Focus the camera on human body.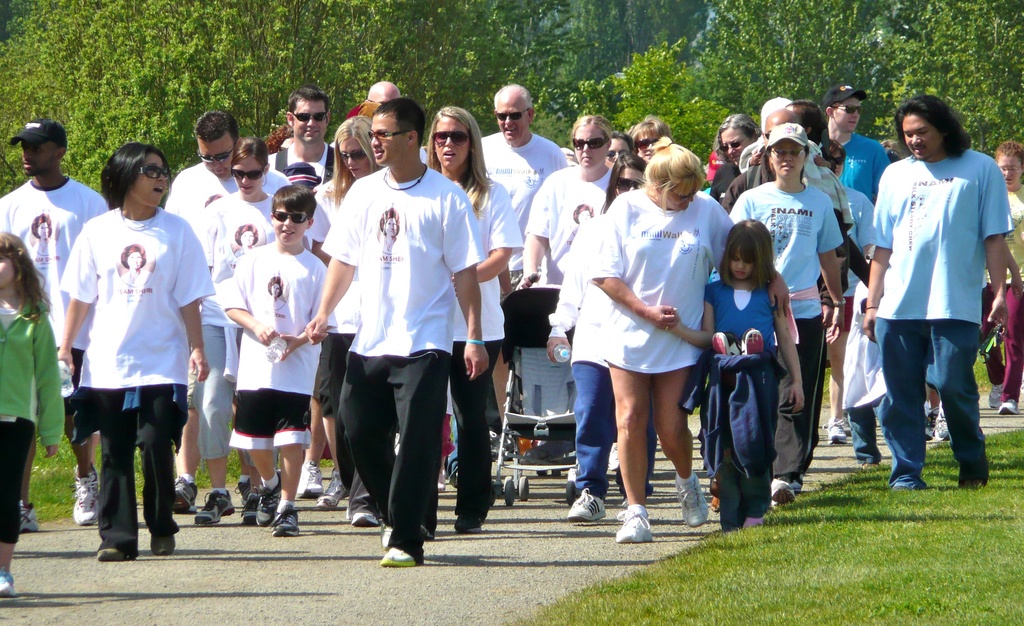
Focus region: left=866, top=86, right=1003, bottom=508.
